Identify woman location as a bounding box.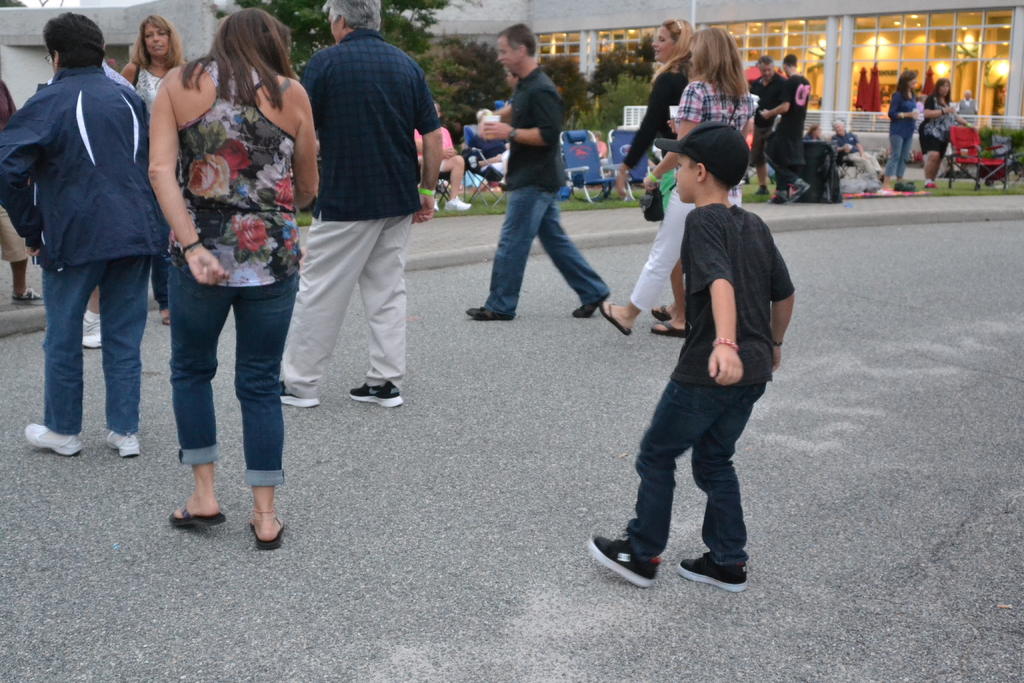
916,78,963,188.
